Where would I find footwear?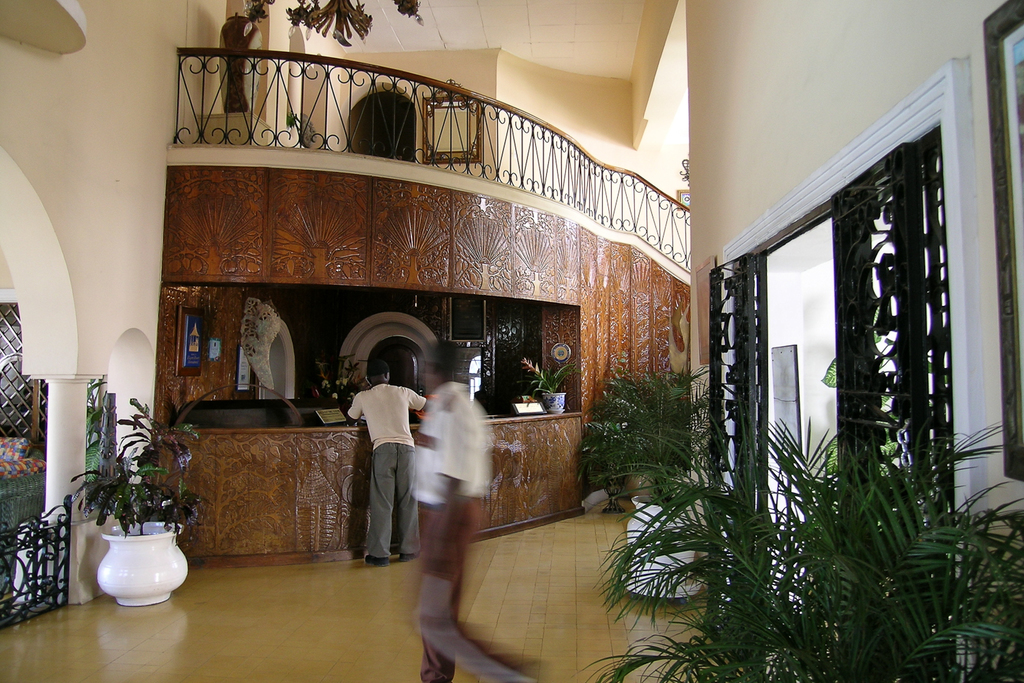
At x1=391 y1=549 x2=407 y2=559.
